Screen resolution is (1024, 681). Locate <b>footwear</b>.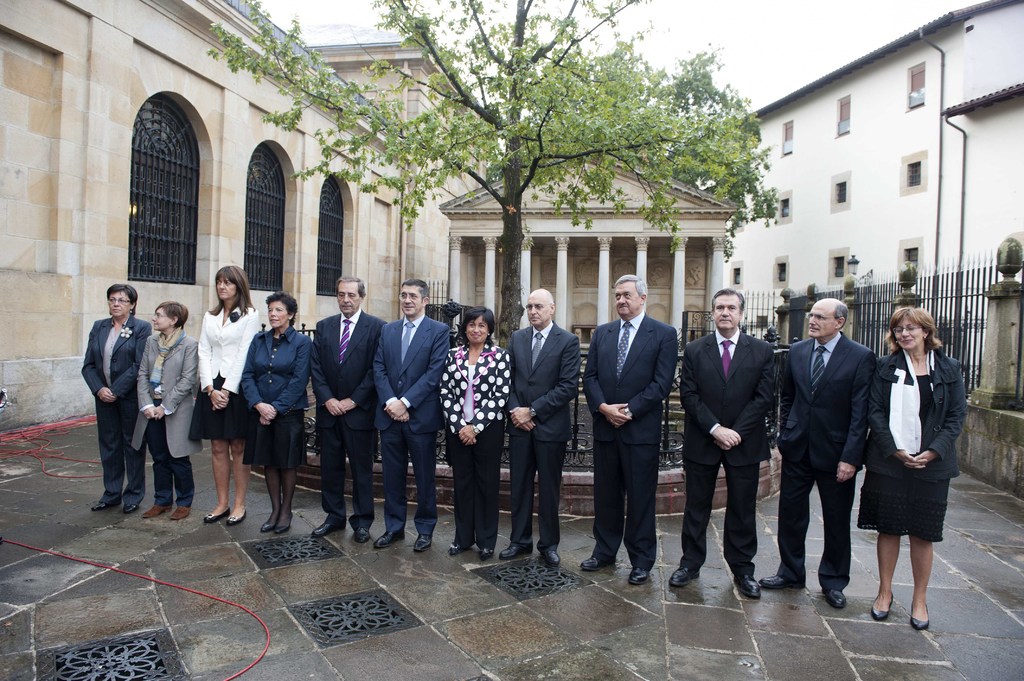
627, 566, 652, 584.
